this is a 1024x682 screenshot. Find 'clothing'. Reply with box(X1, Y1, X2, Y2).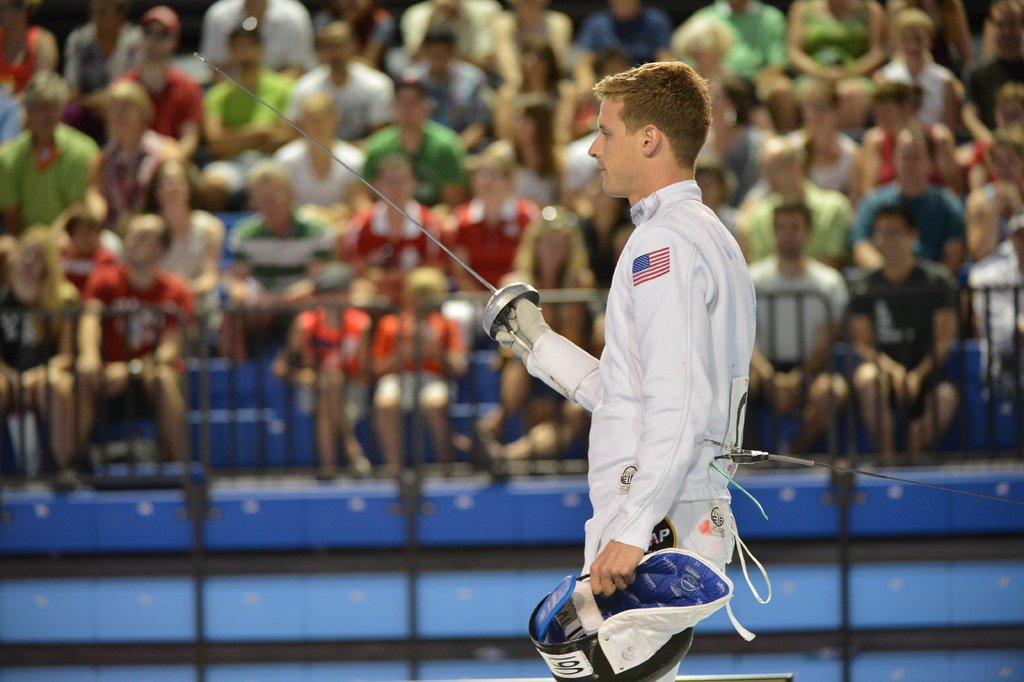
box(573, 0, 680, 72).
